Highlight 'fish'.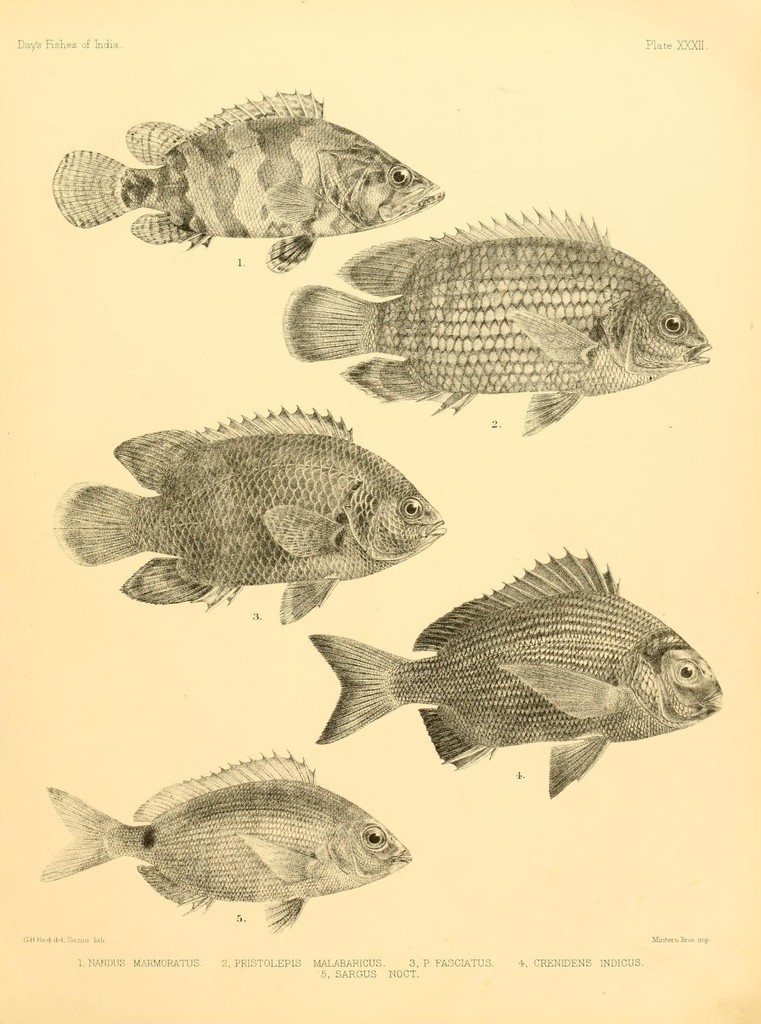
Highlighted region: left=47, top=84, right=439, bottom=273.
